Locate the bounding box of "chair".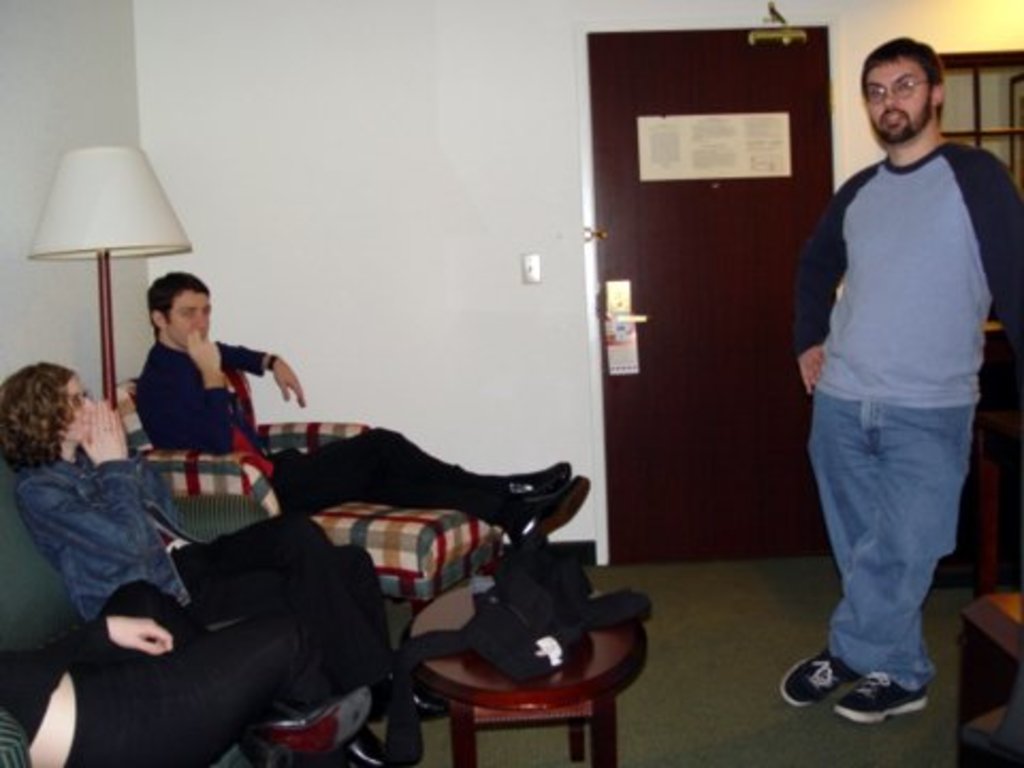
Bounding box: crop(107, 373, 508, 619).
